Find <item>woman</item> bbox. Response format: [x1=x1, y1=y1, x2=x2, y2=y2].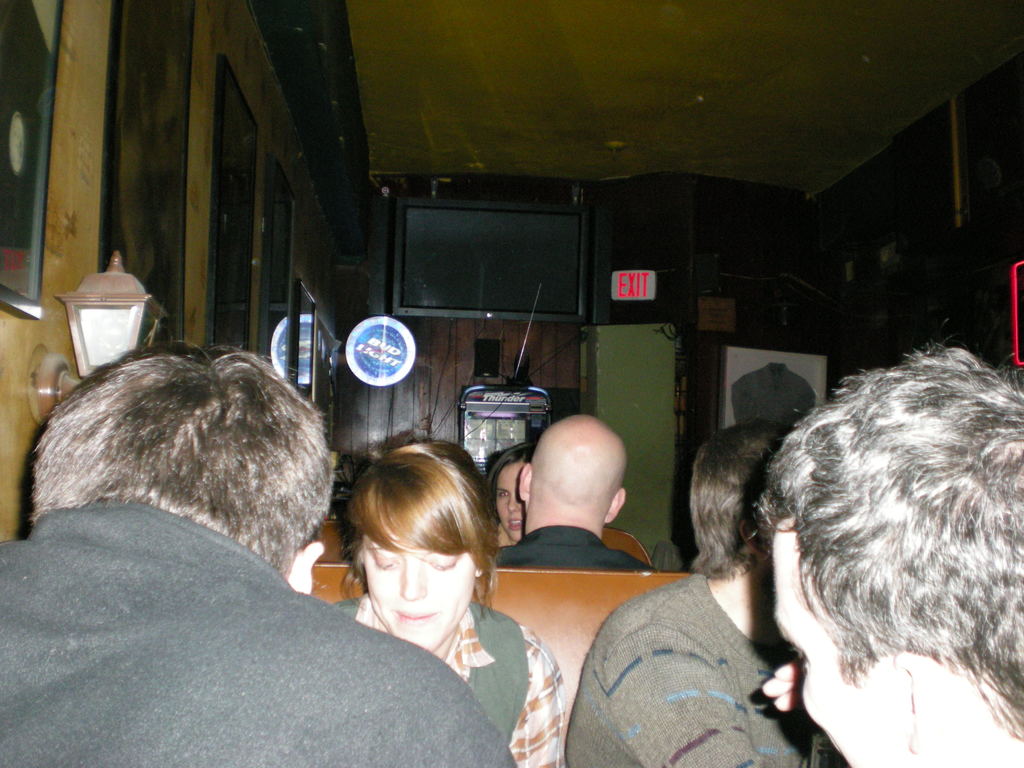
[x1=488, y1=440, x2=536, y2=547].
